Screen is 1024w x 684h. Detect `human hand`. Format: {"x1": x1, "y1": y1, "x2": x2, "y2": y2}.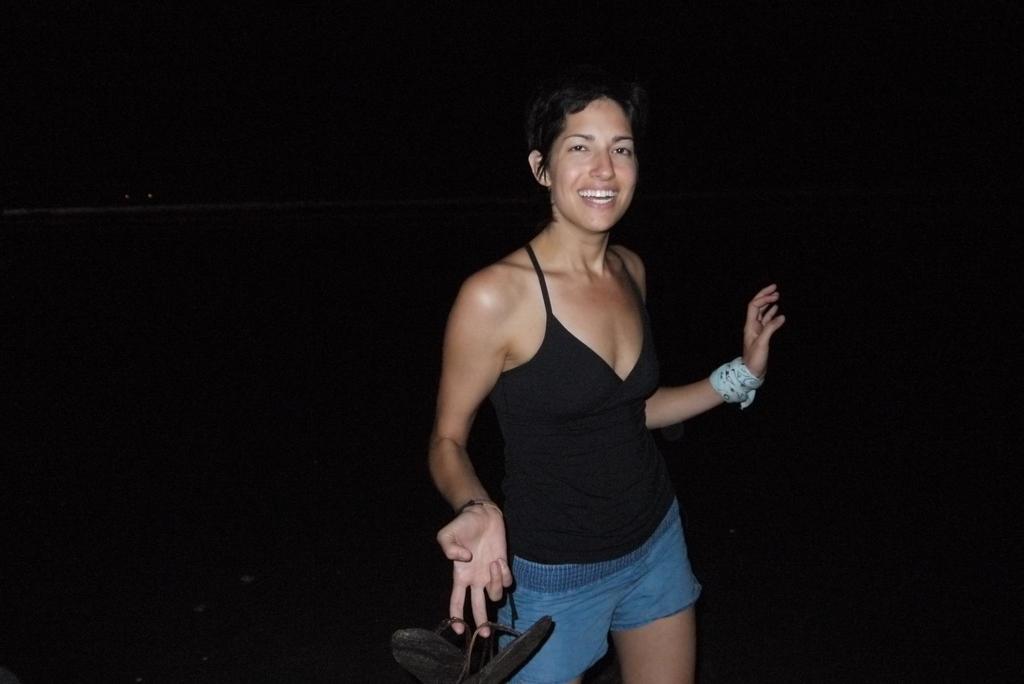
{"x1": 436, "y1": 501, "x2": 514, "y2": 642}.
